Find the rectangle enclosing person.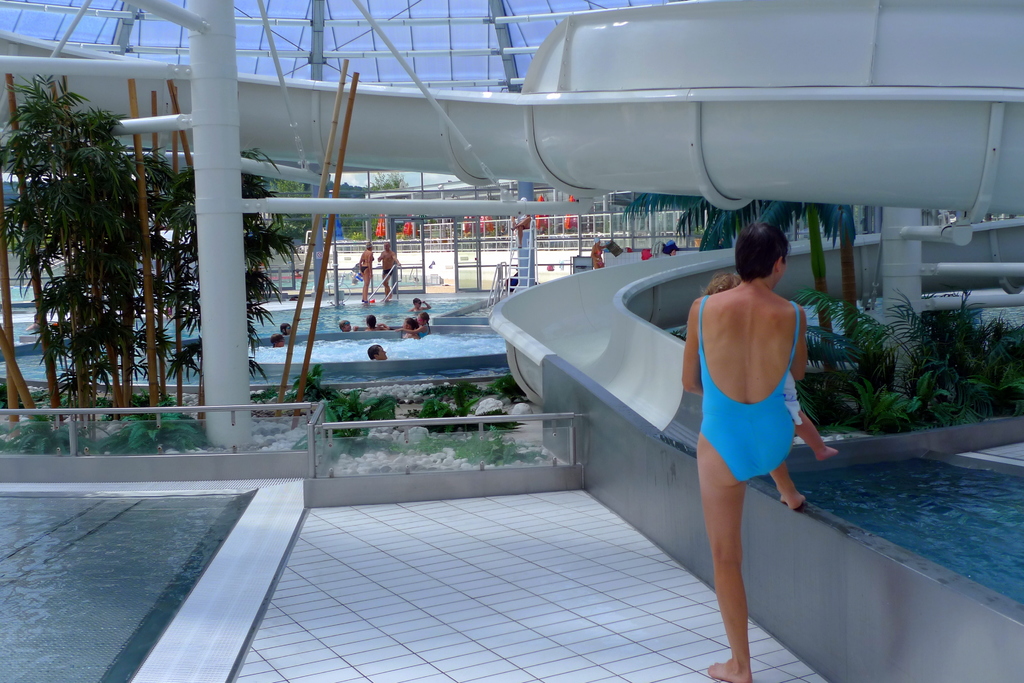
397,312,419,342.
